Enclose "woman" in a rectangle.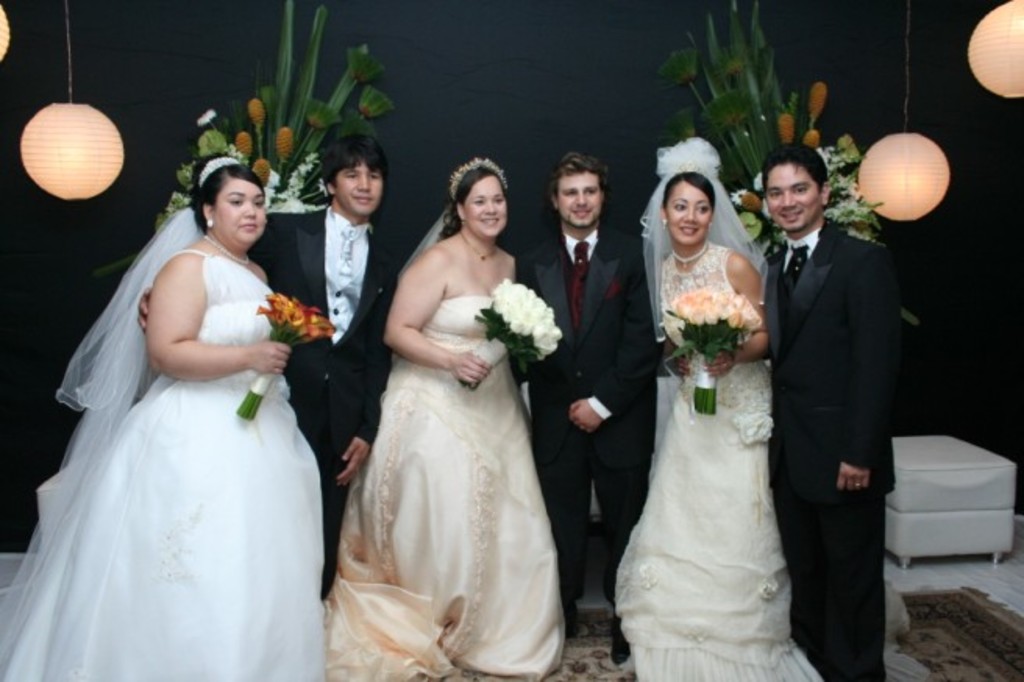
315:153:578:680.
